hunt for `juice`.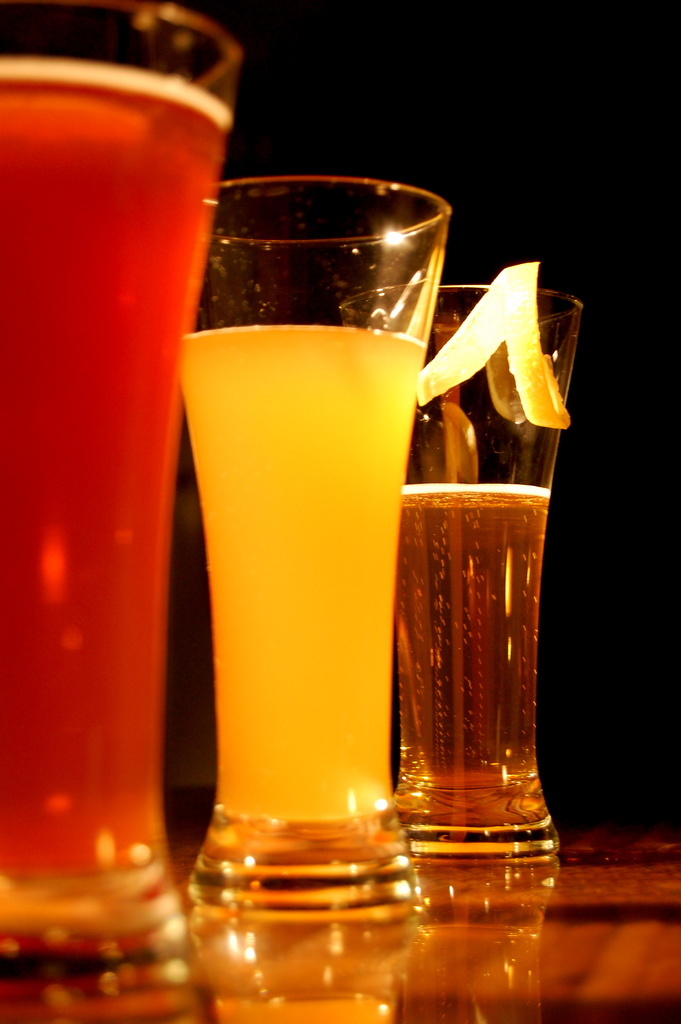
Hunted down at <bbox>0, 59, 234, 879</bbox>.
